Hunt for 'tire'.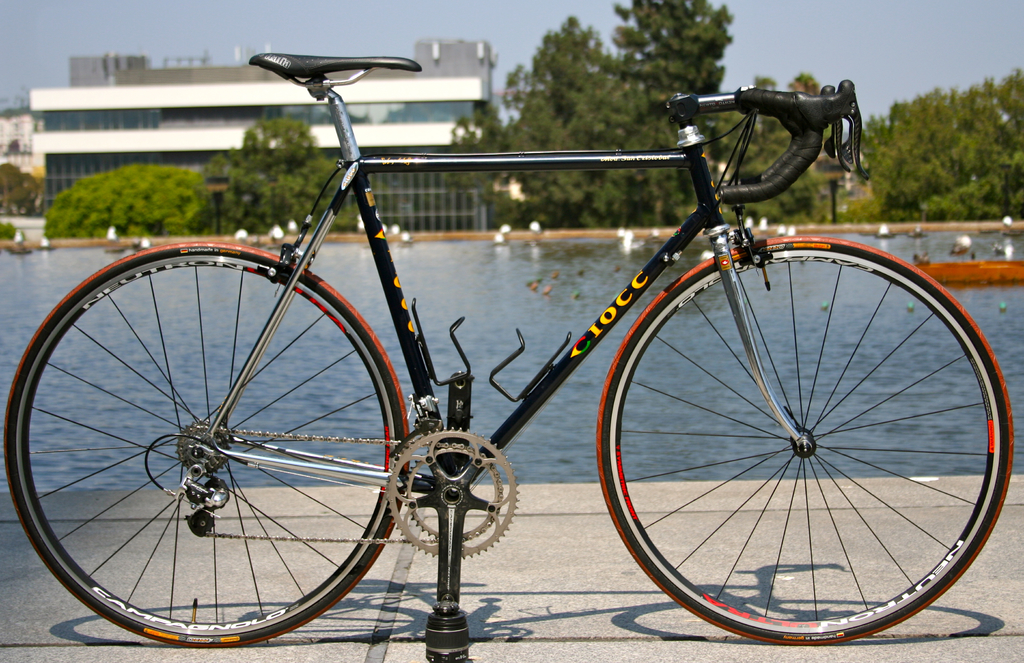
Hunted down at detection(38, 241, 408, 657).
